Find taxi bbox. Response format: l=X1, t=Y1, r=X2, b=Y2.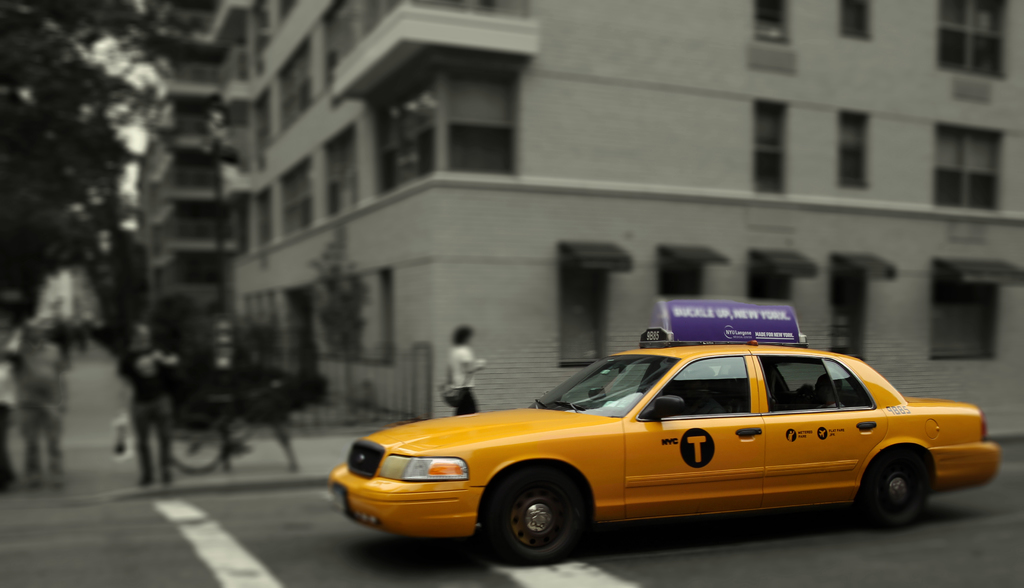
l=328, t=301, r=999, b=562.
